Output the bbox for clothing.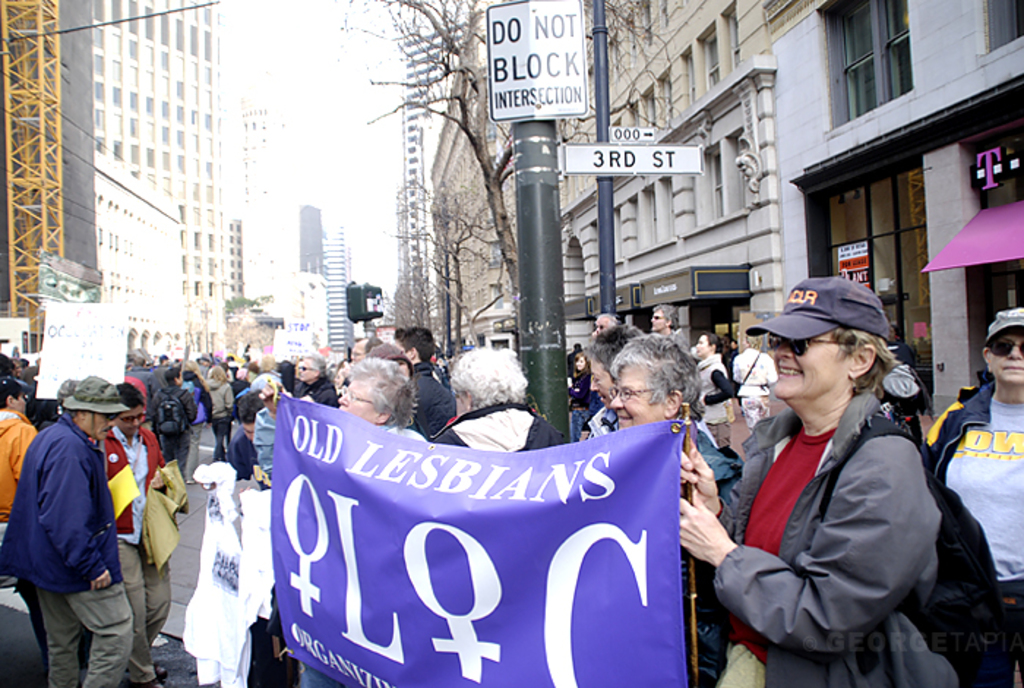
(left=413, top=353, right=446, bottom=429).
